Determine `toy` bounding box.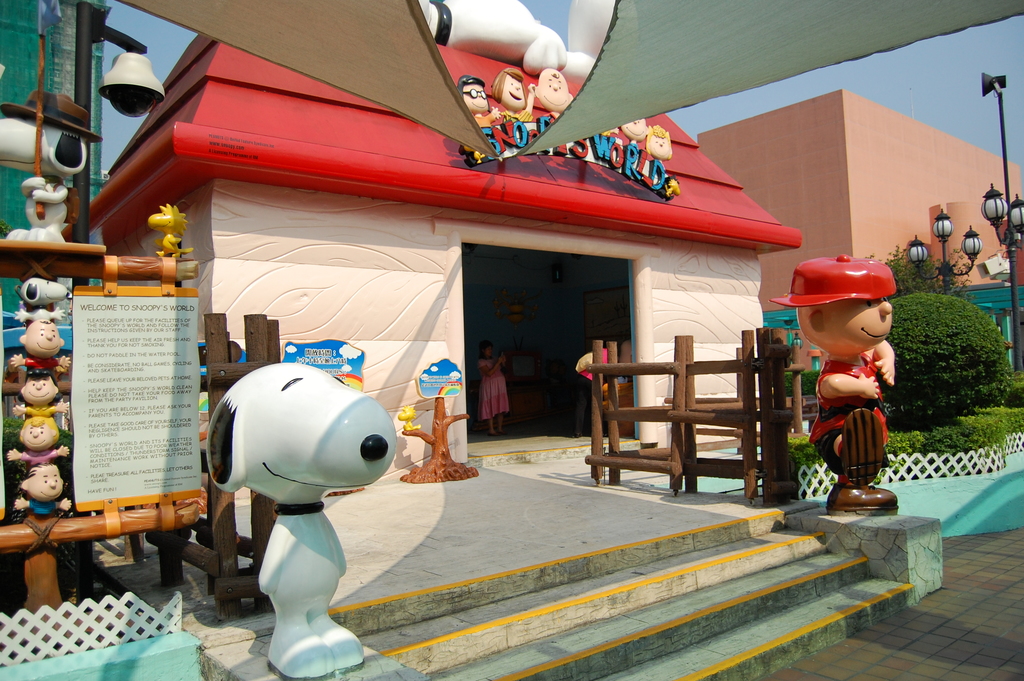
Determined: 215,360,394,680.
